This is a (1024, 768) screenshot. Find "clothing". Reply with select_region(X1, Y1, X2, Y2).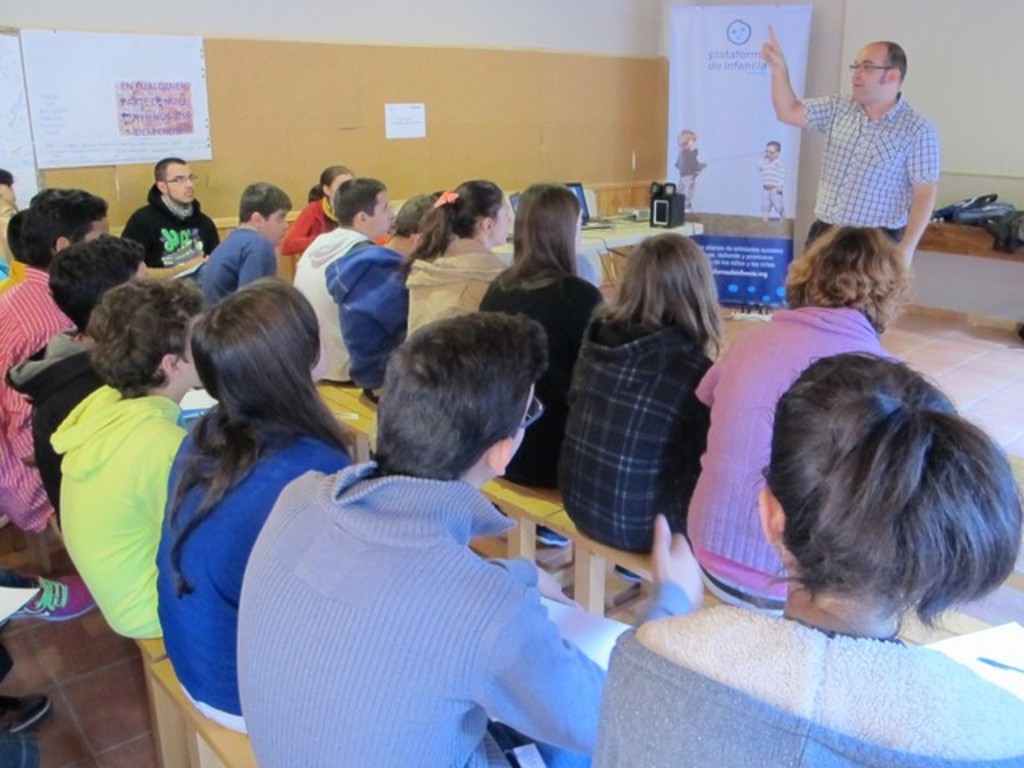
select_region(234, 459, 688, 766).
